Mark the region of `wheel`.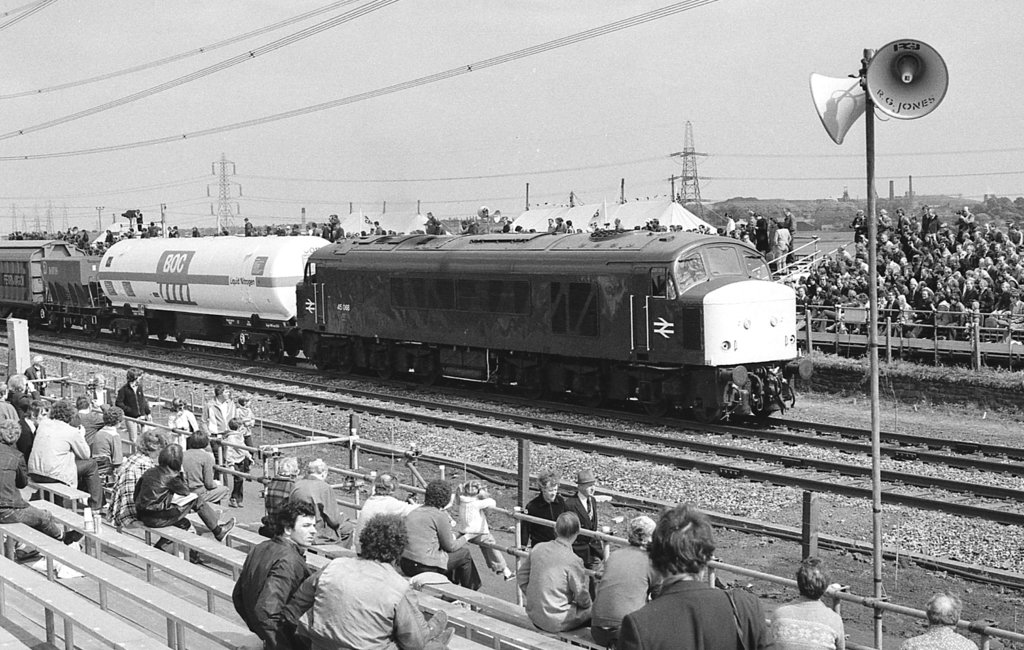
Region: box(750, 376, 771, 416).
